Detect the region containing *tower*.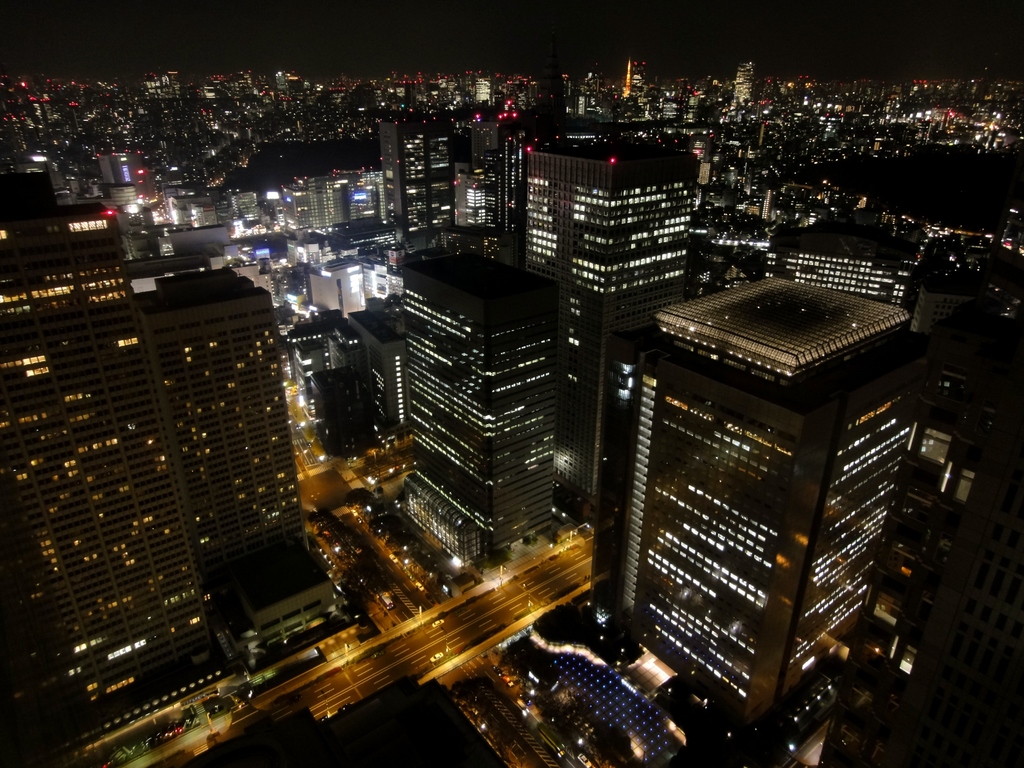
pyautogui.locateOnScreen(135, 277, 331, 641).
